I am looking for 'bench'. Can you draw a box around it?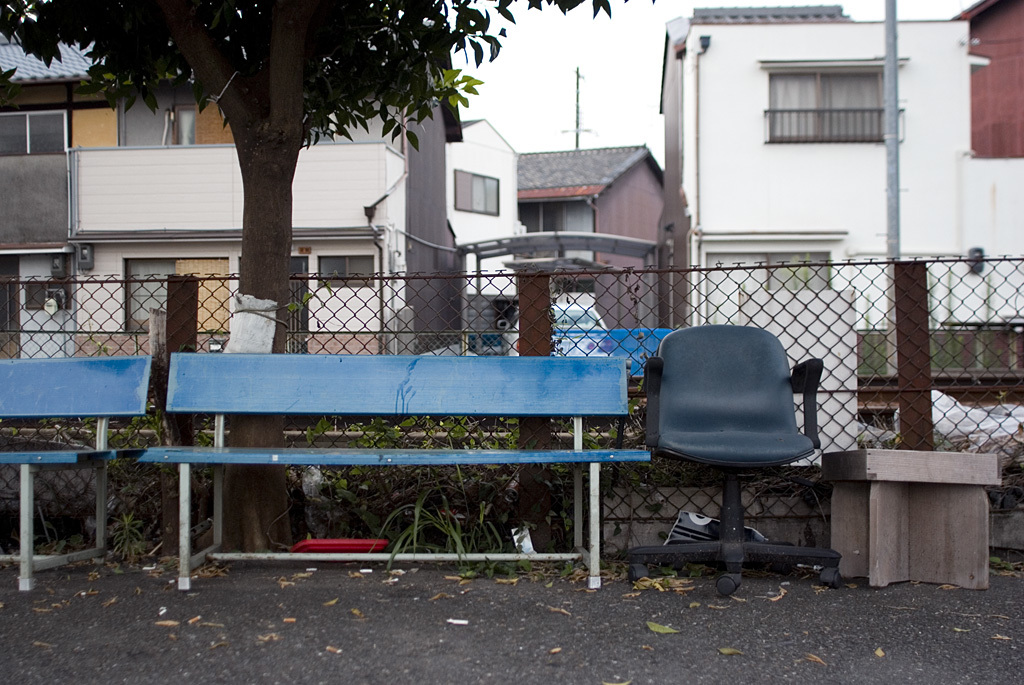
Sure, the bounding box is <region>0, 355, 157, 594</region>.
